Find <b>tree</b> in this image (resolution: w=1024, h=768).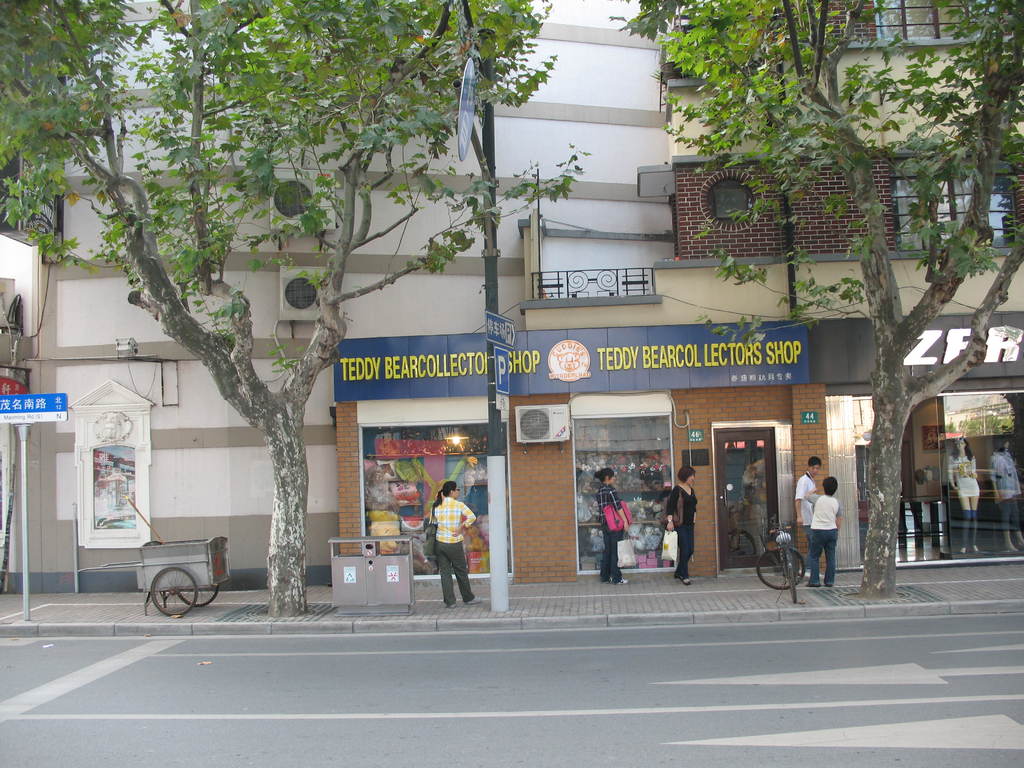
crop(609, 0, 1023, 595).
